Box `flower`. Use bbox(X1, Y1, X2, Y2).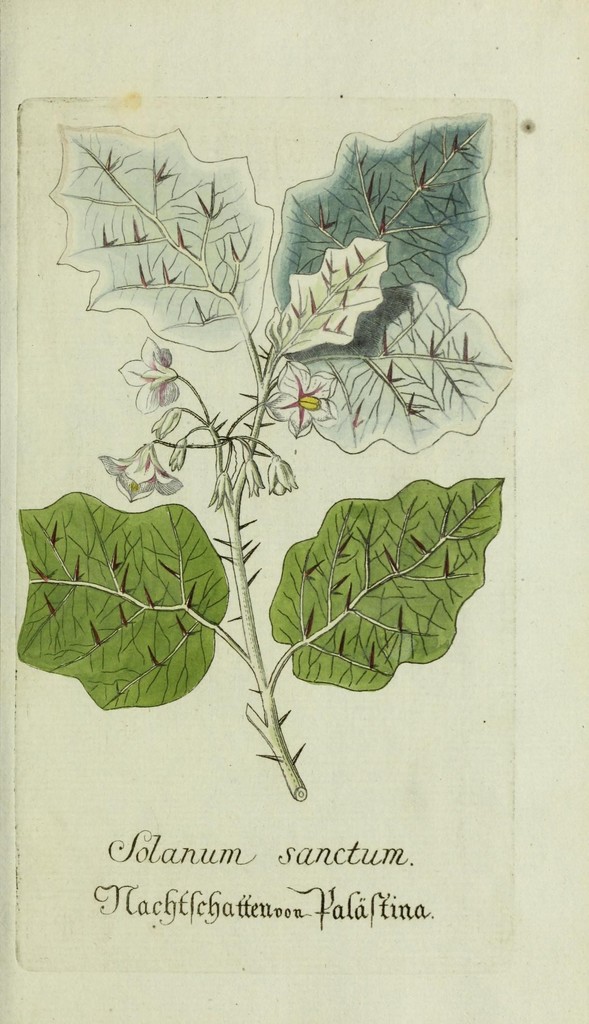
bbox(268, 452, 296, 502).
